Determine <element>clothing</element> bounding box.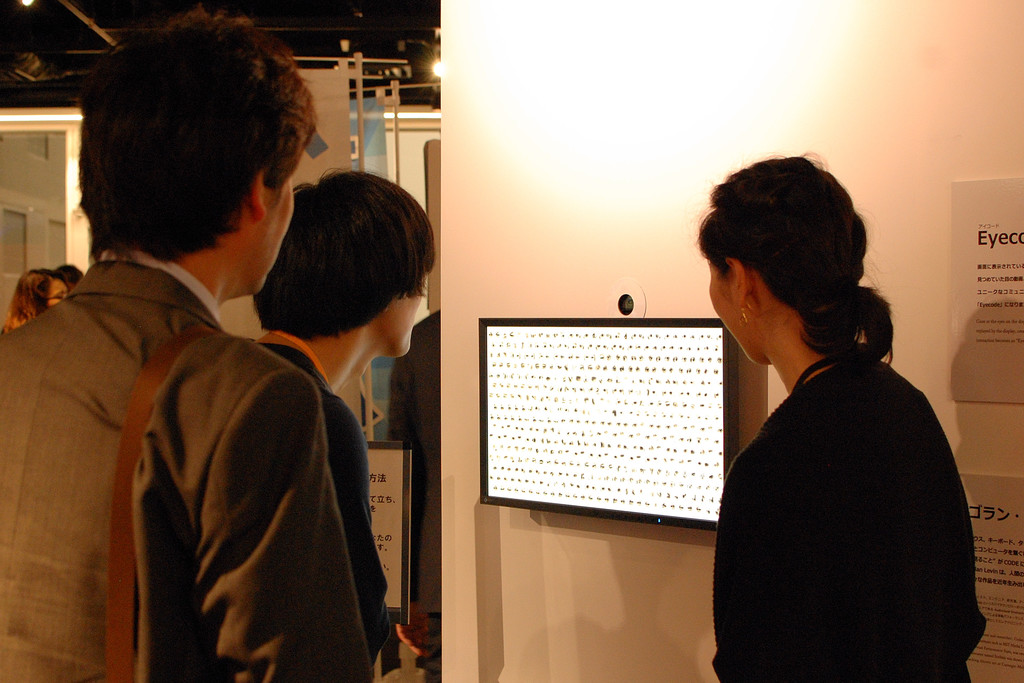
Determined: select_region(705, 272, 985, 682).
